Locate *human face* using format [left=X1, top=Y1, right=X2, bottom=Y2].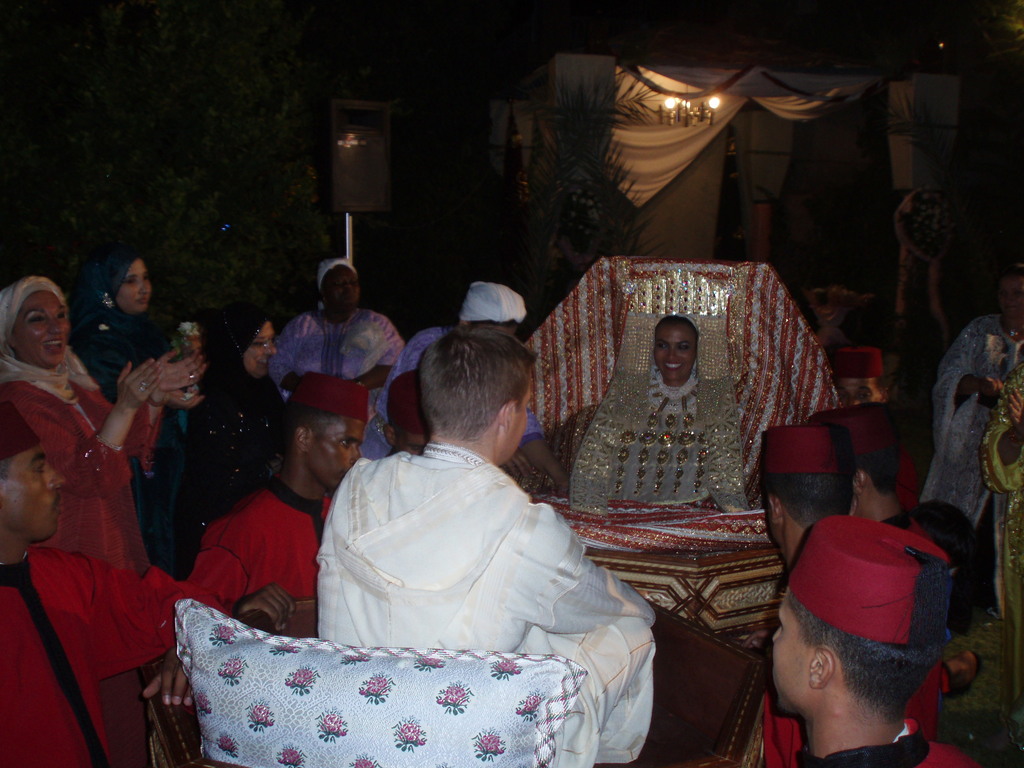
[left=115, top=259, right=153, bottom=315].
